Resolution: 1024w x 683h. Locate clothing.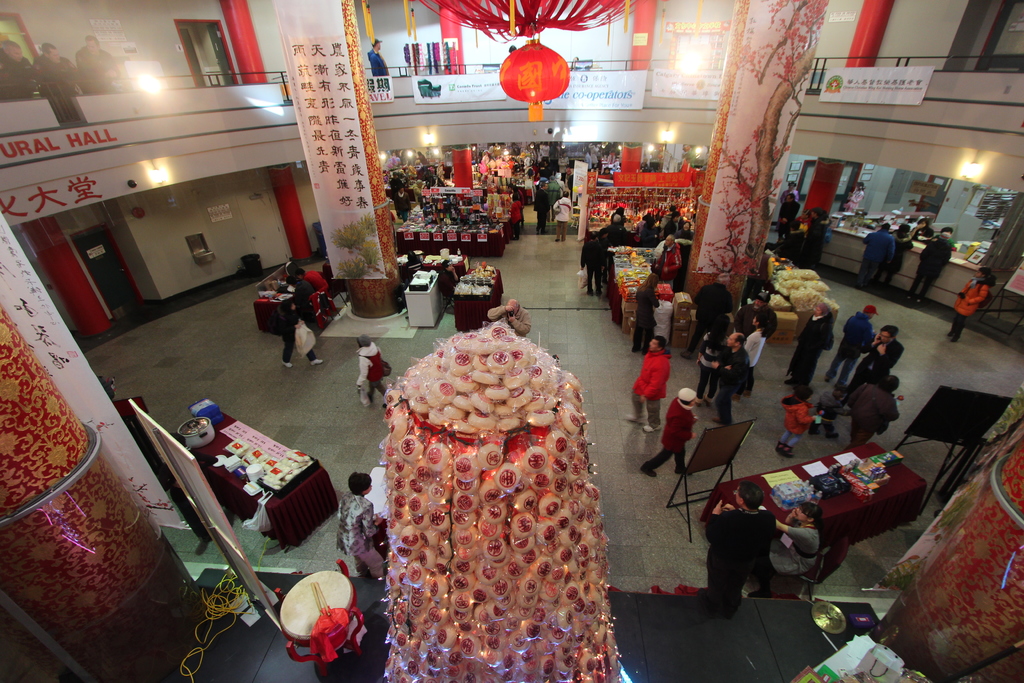
632/288/661/351.
